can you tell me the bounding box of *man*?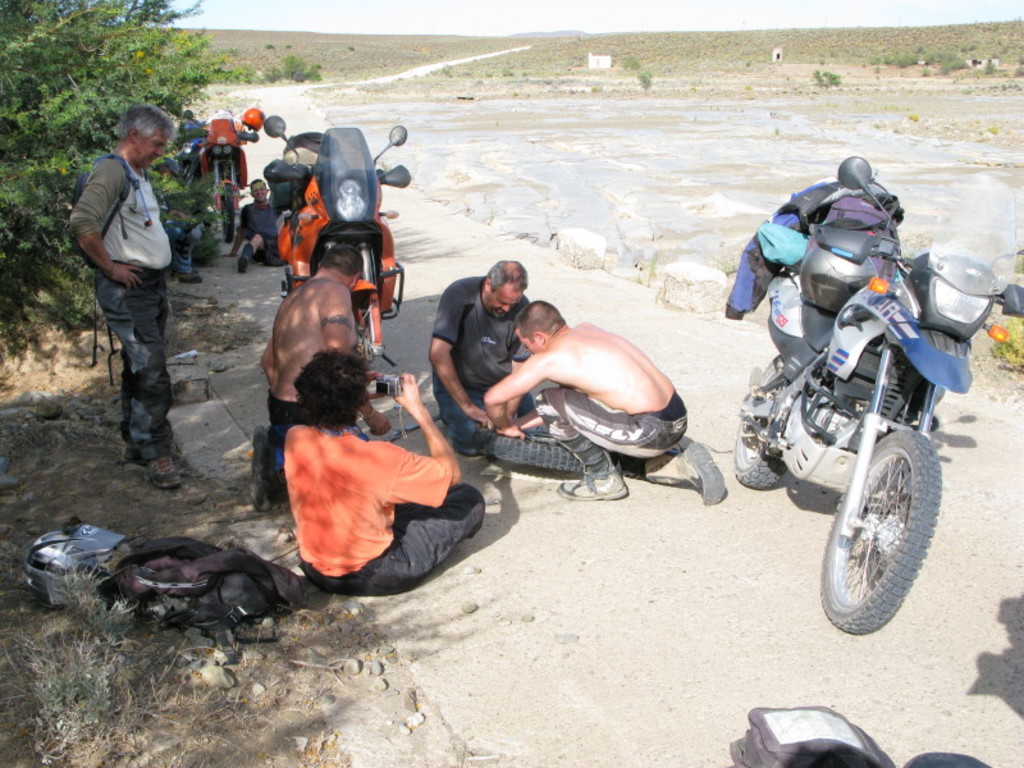
bbox=[426, 257, 539, 457].
